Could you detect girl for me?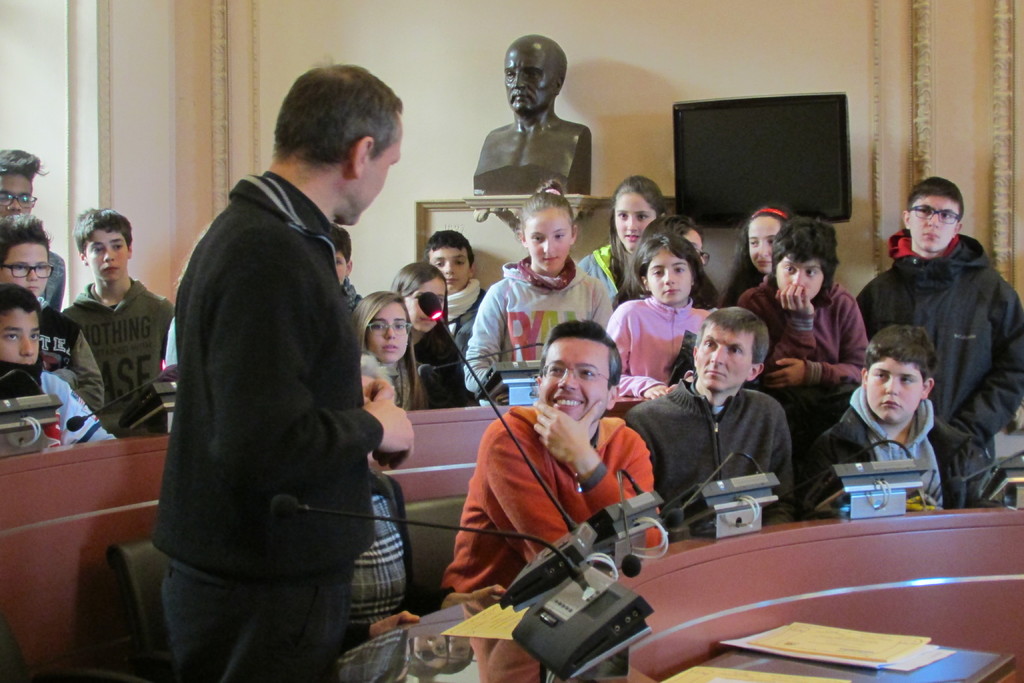
Detection result: select_region(394, 261, 477, 409).
